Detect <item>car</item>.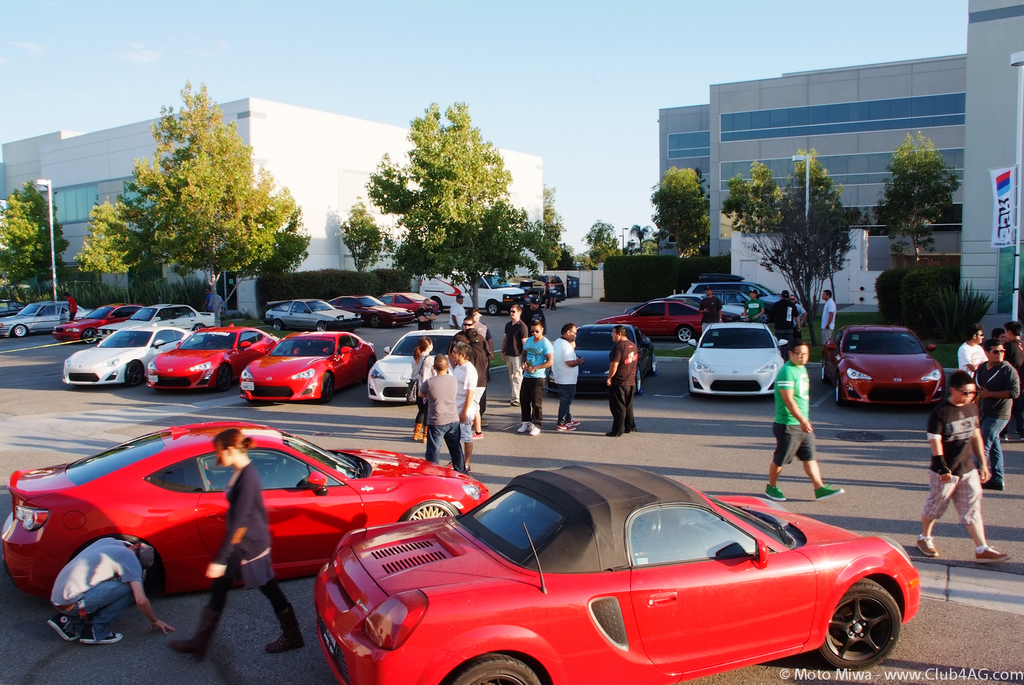
Detected at {"x1": 0, "y1": 419, "x2": 489, "y2": 603}.
